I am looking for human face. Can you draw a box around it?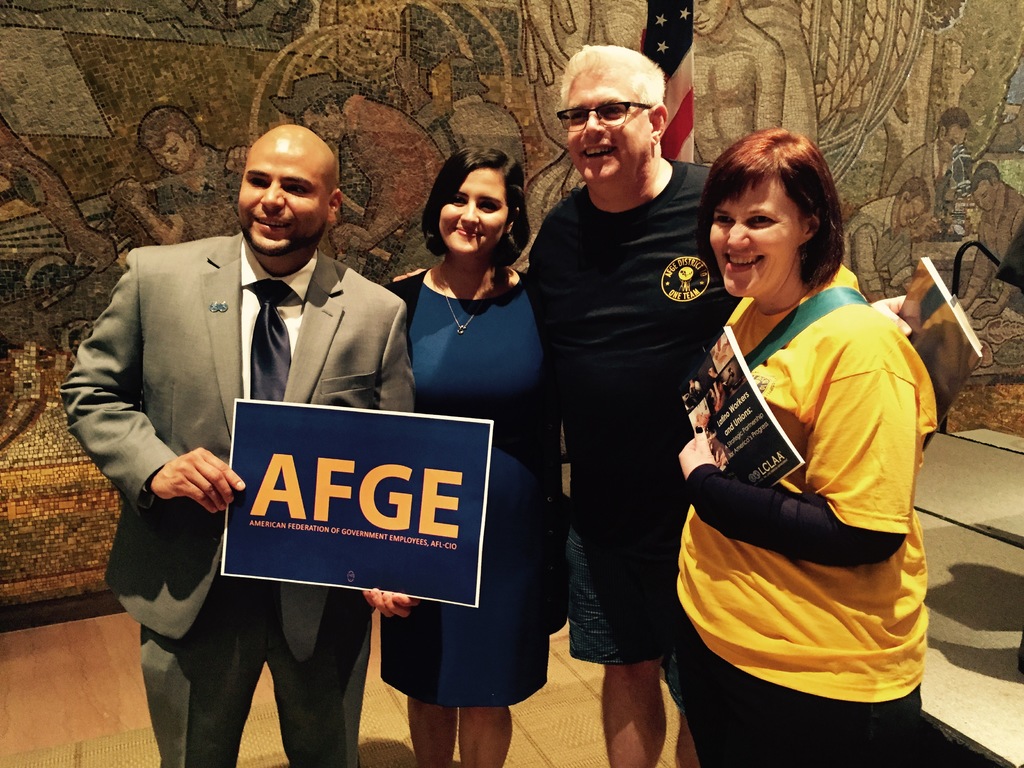
Sure, the bounding box is [440,168,513,253].
